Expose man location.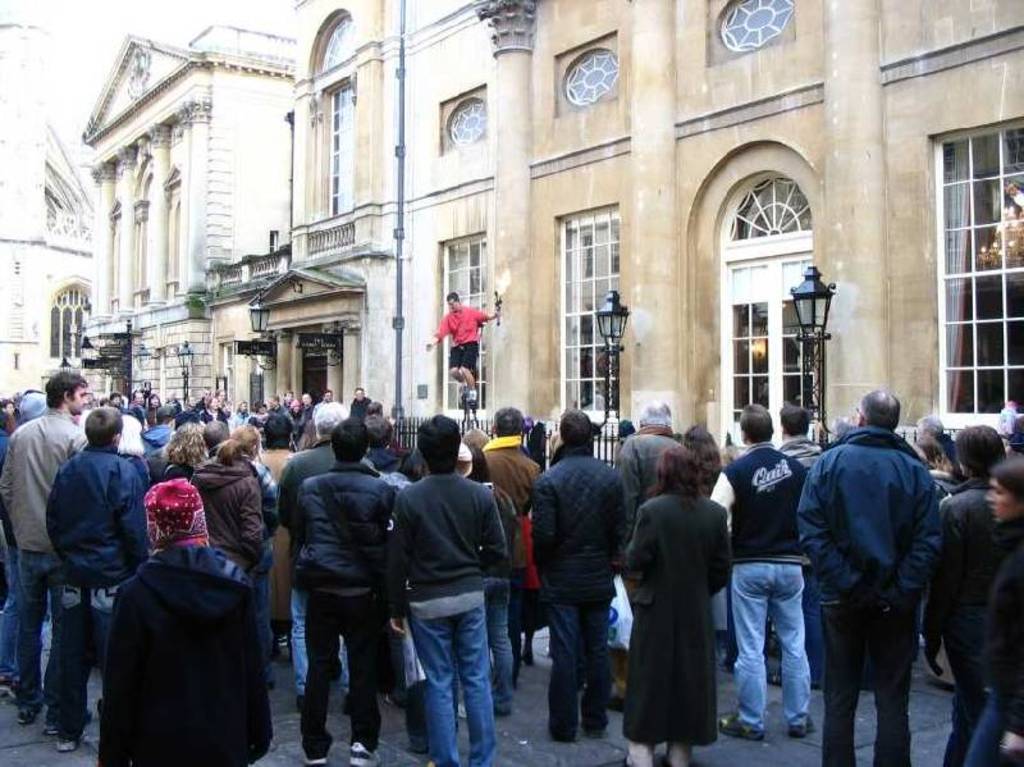
Exposed at BBox(133, 391, 148, 408).
